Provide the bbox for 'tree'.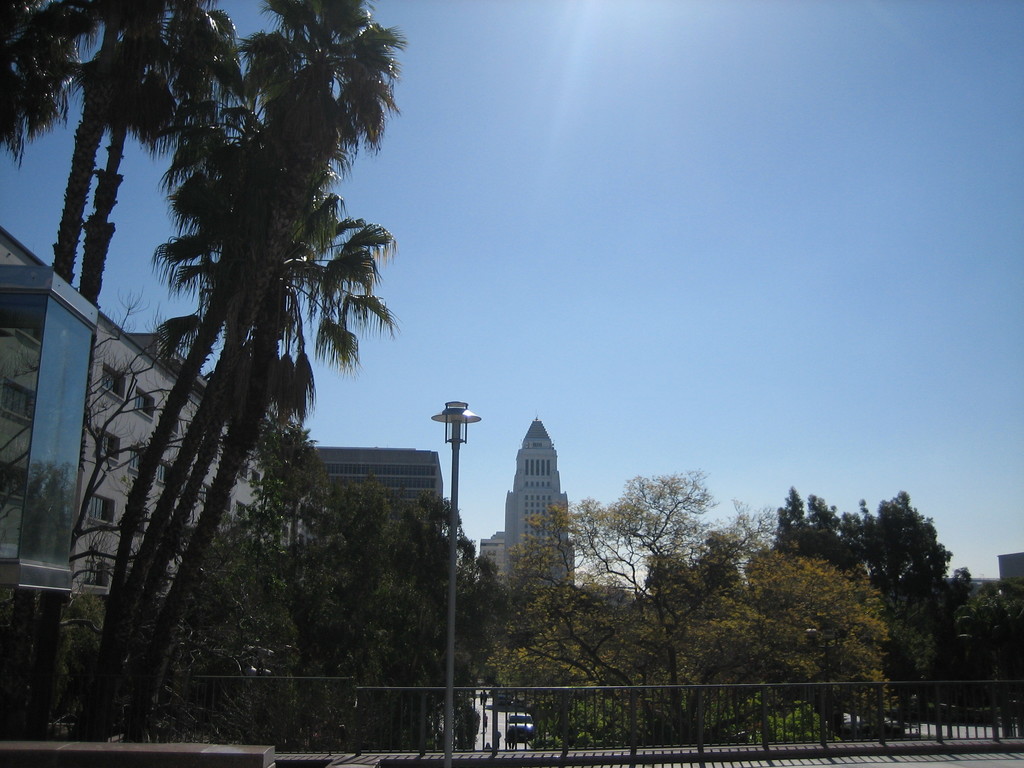
(86, 0, 404, 739).
